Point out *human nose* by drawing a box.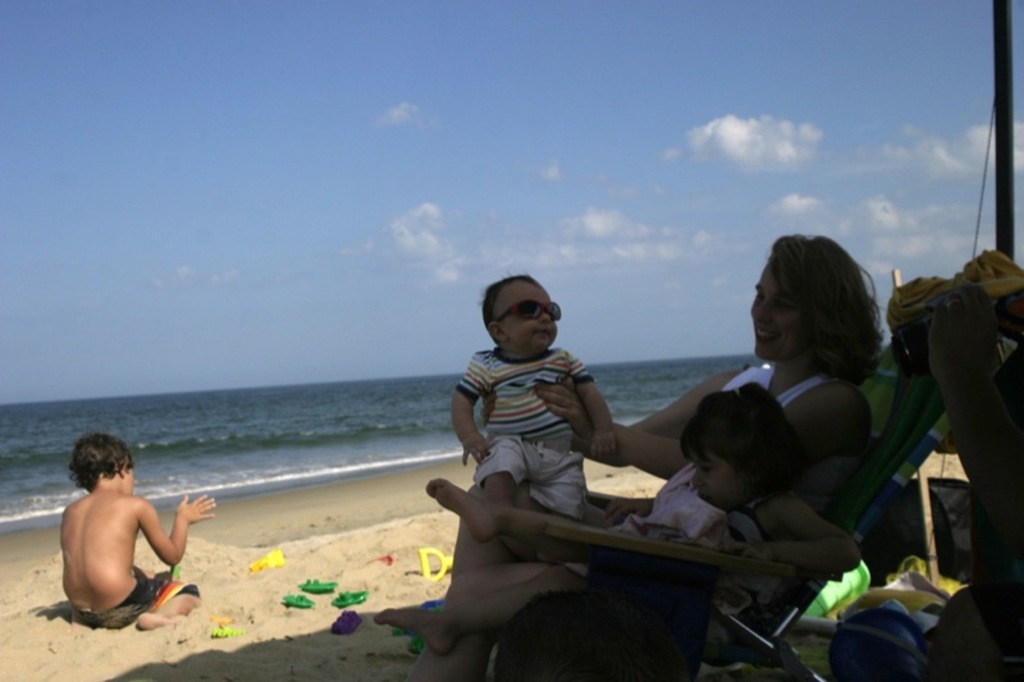
Rect(692, 467, 704, 489).
